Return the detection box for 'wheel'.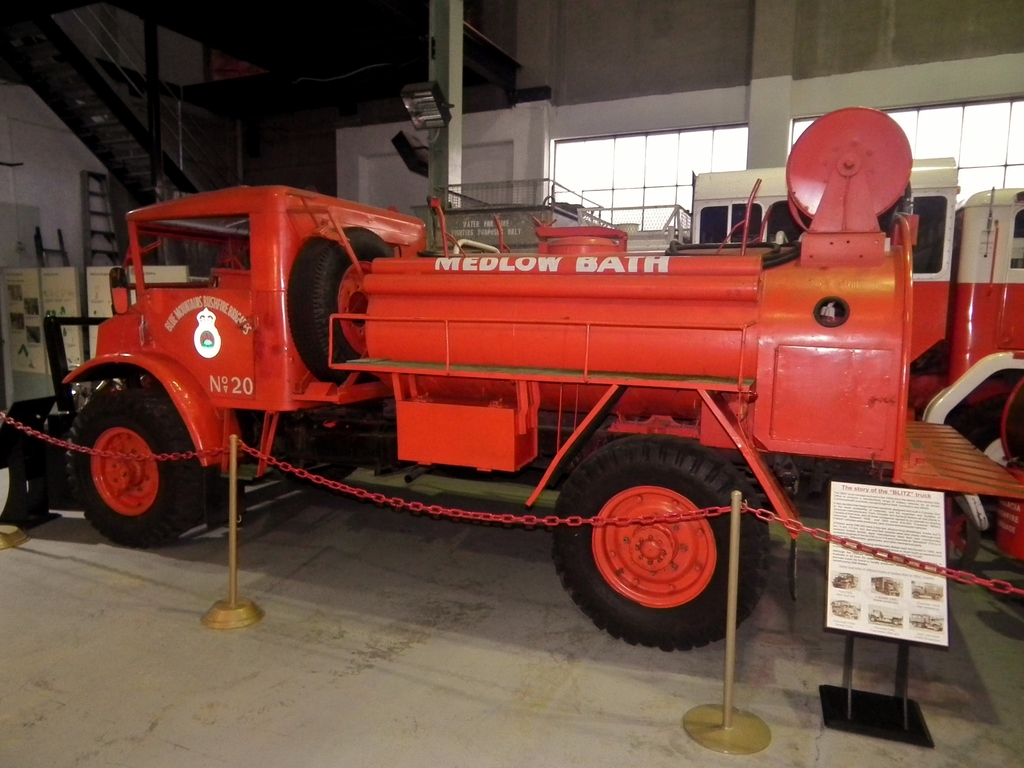
(left=929, top=491, right=983, bottom=573).
